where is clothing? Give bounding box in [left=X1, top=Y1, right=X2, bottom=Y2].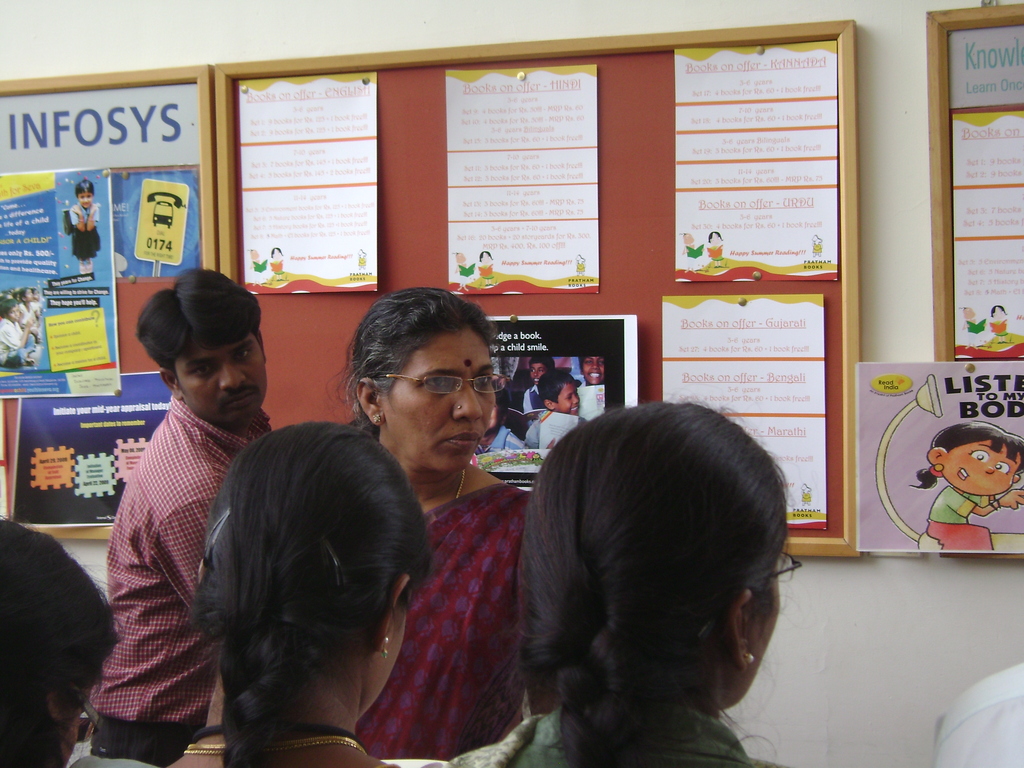
[left=68, top=200, right=102, bottom=257].
